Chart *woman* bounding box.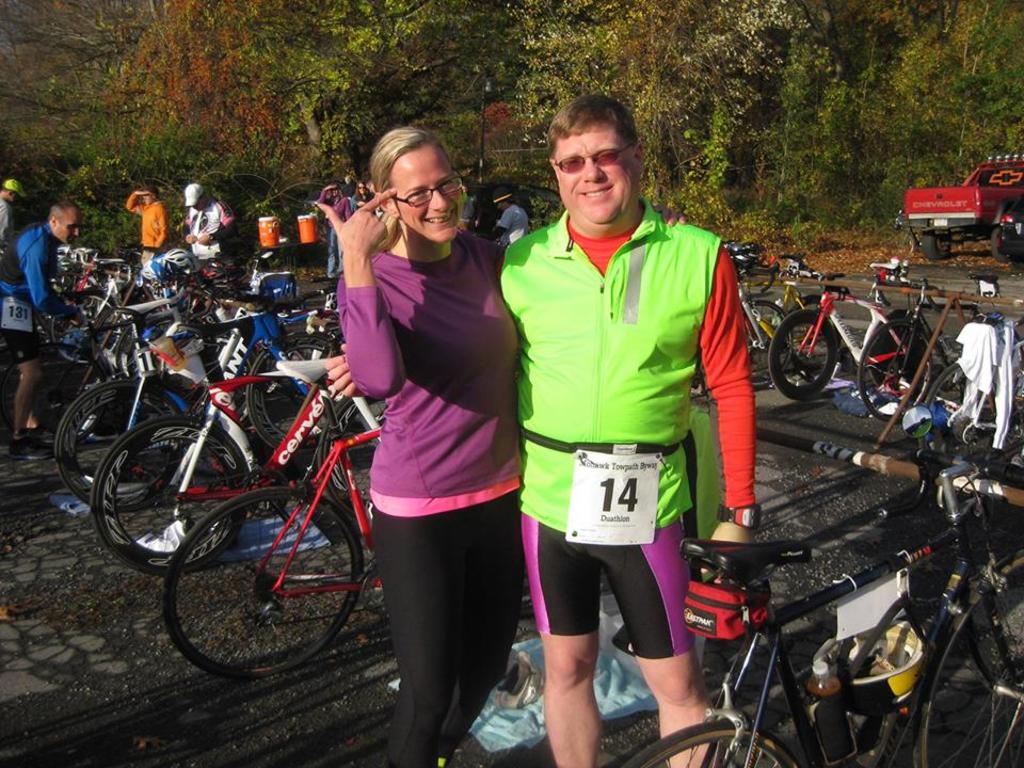
Charted: detection(314, 107, 541, 731).
